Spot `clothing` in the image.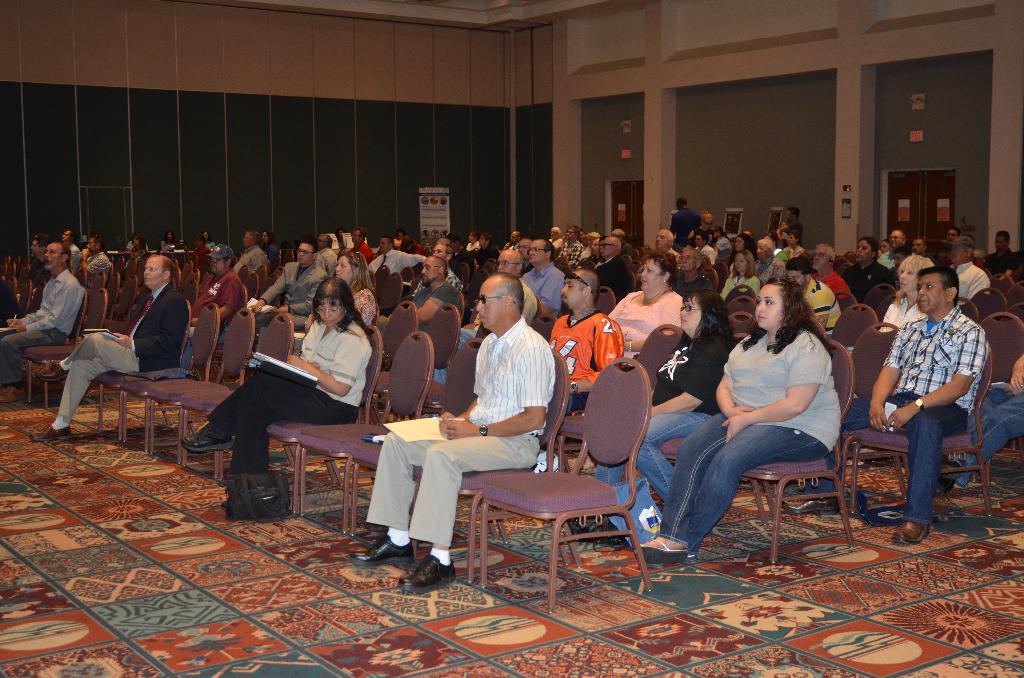
`clothing` found at x1=70 y1=238 x2=79 y2=272.
